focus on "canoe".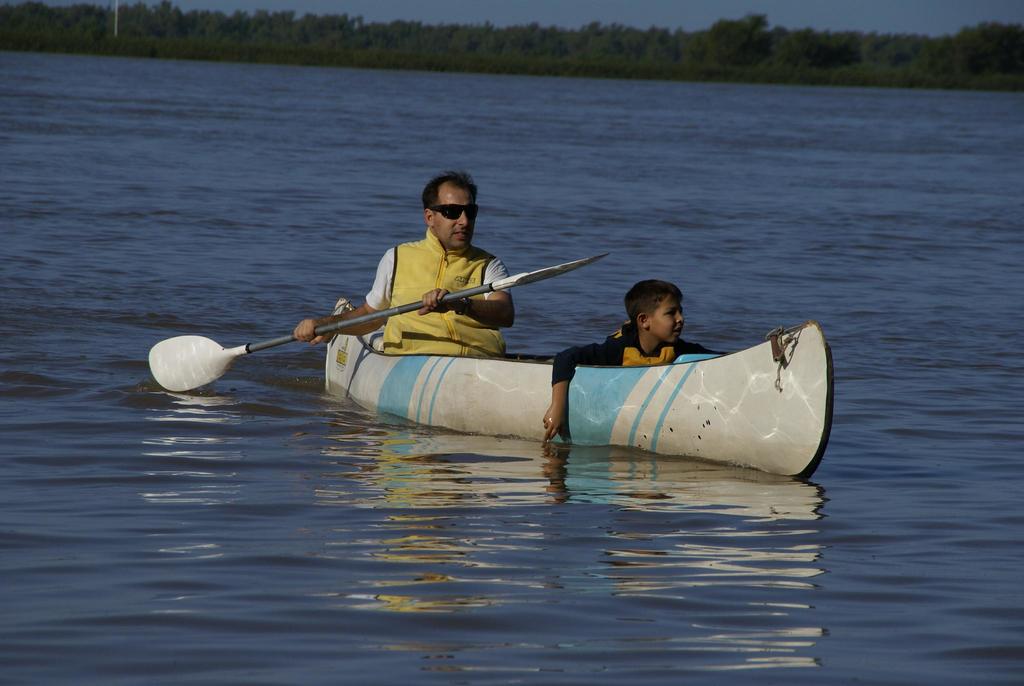
Focused at region(323, 295, 829, 483).
